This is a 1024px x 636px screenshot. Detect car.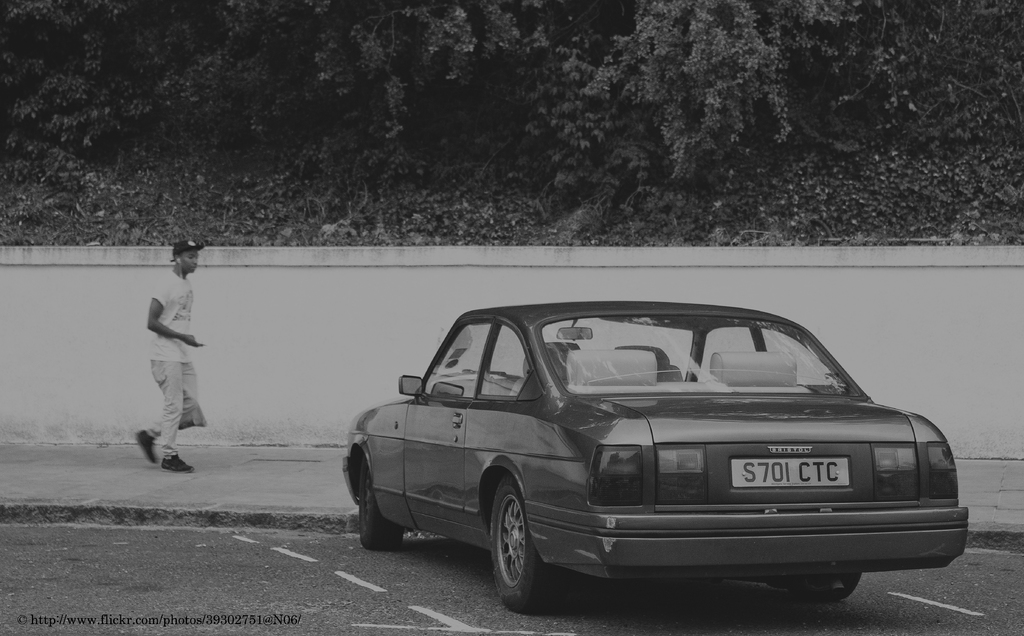
[338, 300, 966, 612].
